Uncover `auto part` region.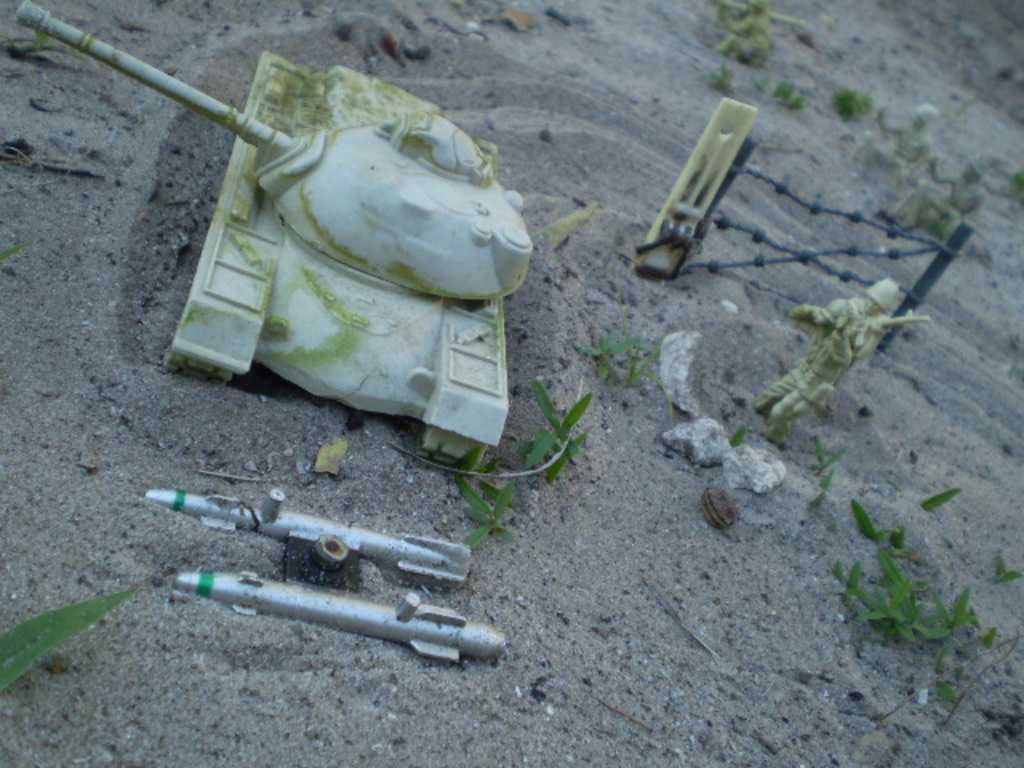
Uncovered: (171, 560, 512, 666).
